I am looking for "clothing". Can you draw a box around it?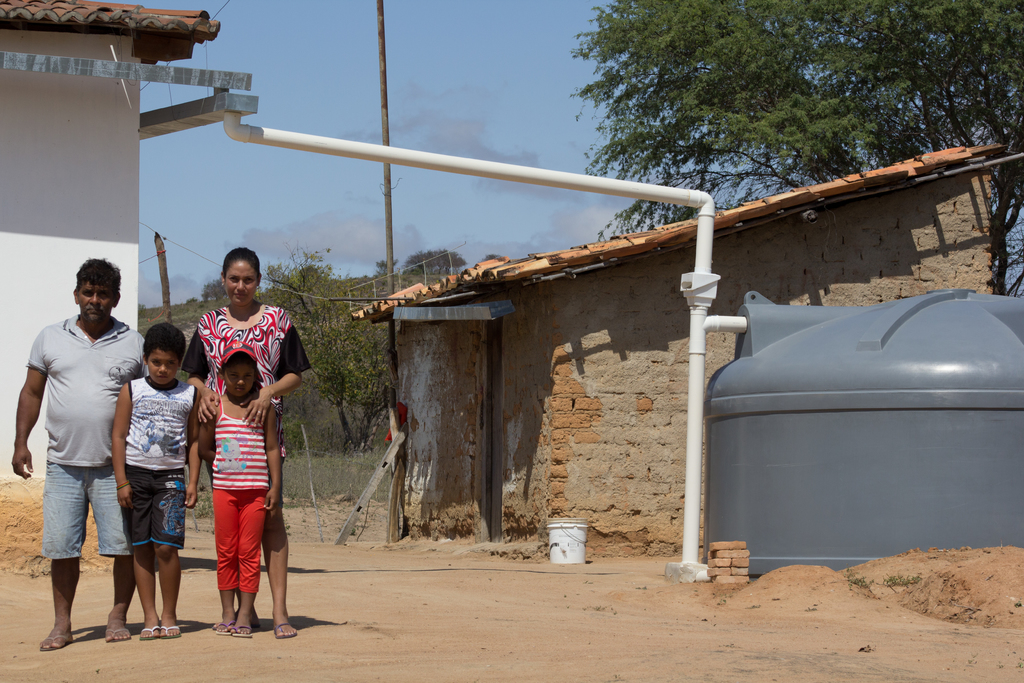
Sure, the bounding box is Rect(125, 378, 195, 547).
